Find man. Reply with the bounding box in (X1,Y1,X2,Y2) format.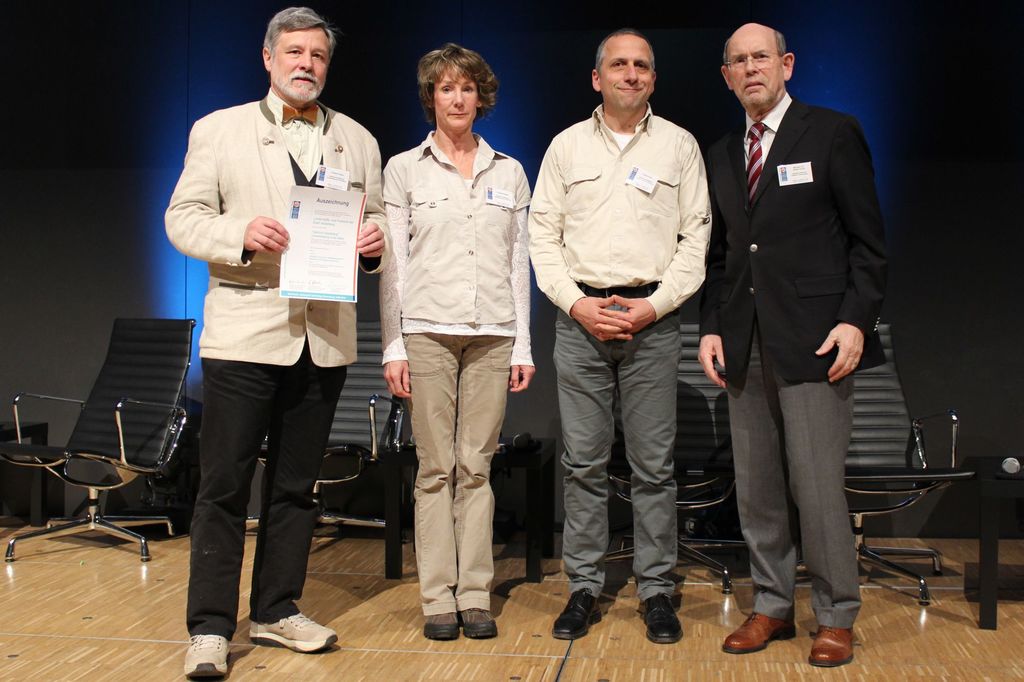
(698,20,890,667).
